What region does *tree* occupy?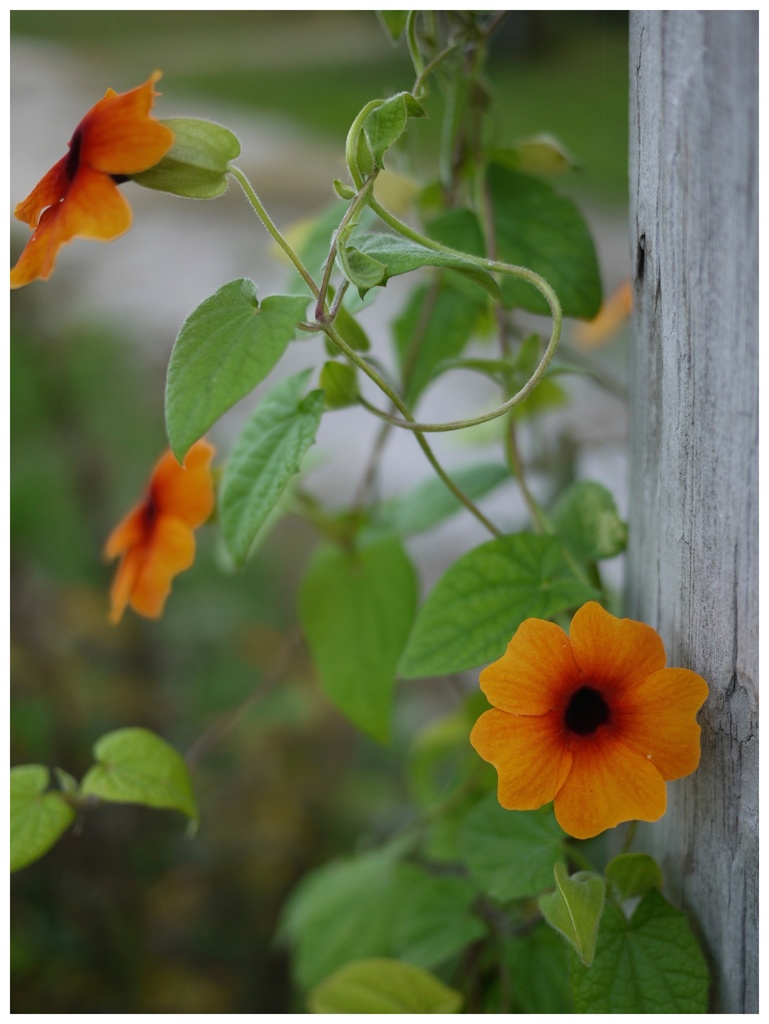
select_region(6, 13, 704, 1023).
